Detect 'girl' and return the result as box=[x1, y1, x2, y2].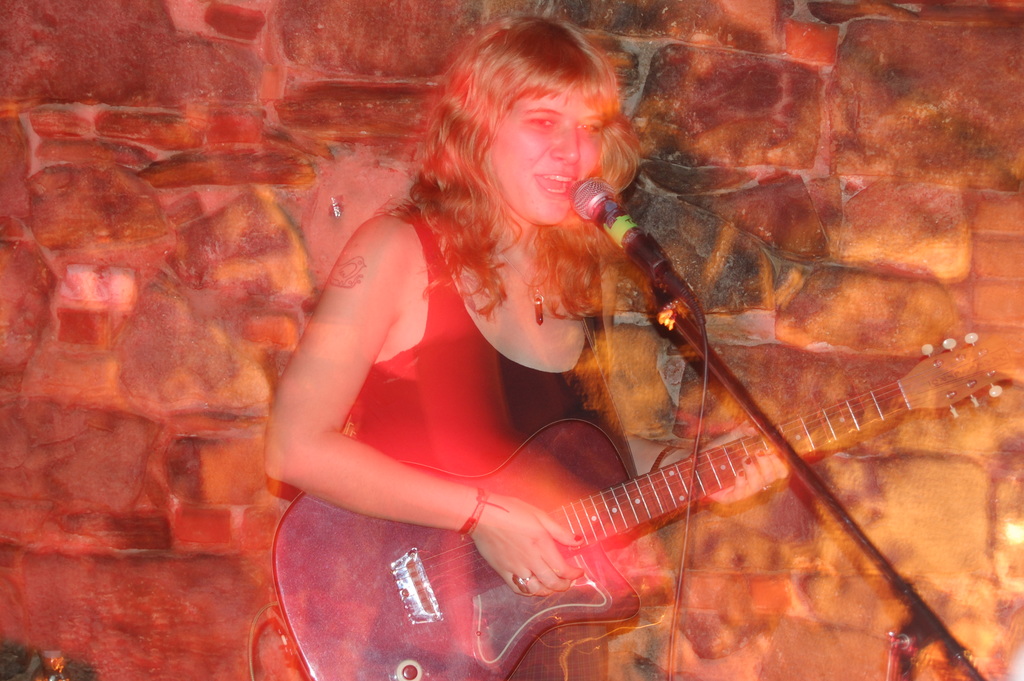
box=[258, 20, 790, 680].
